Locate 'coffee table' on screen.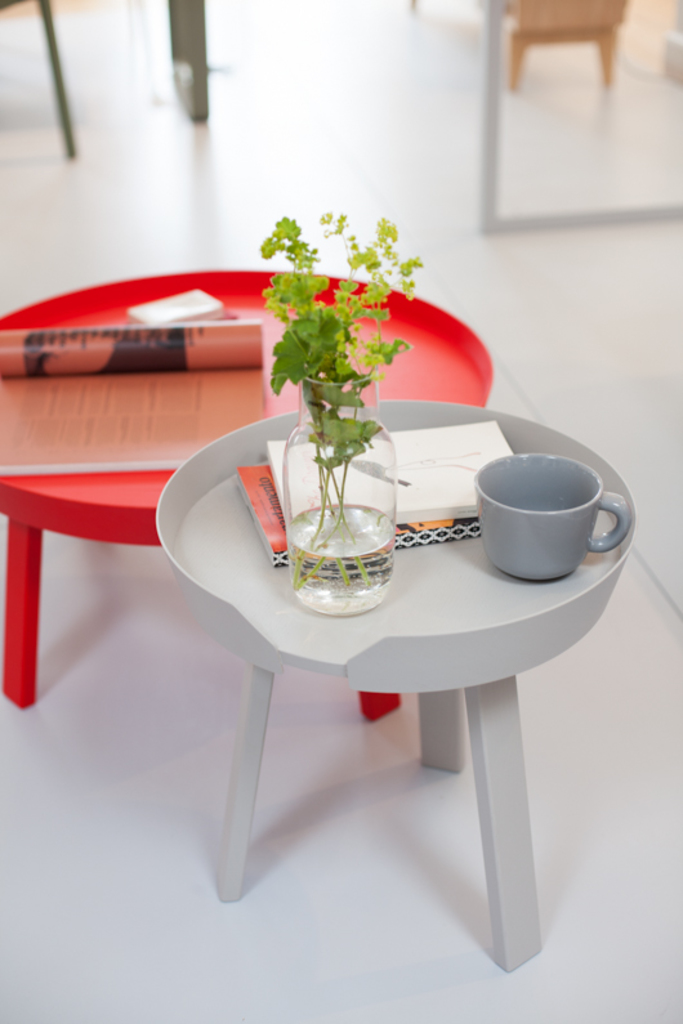
On screen at l=0, t=269, r=488, b=716.
